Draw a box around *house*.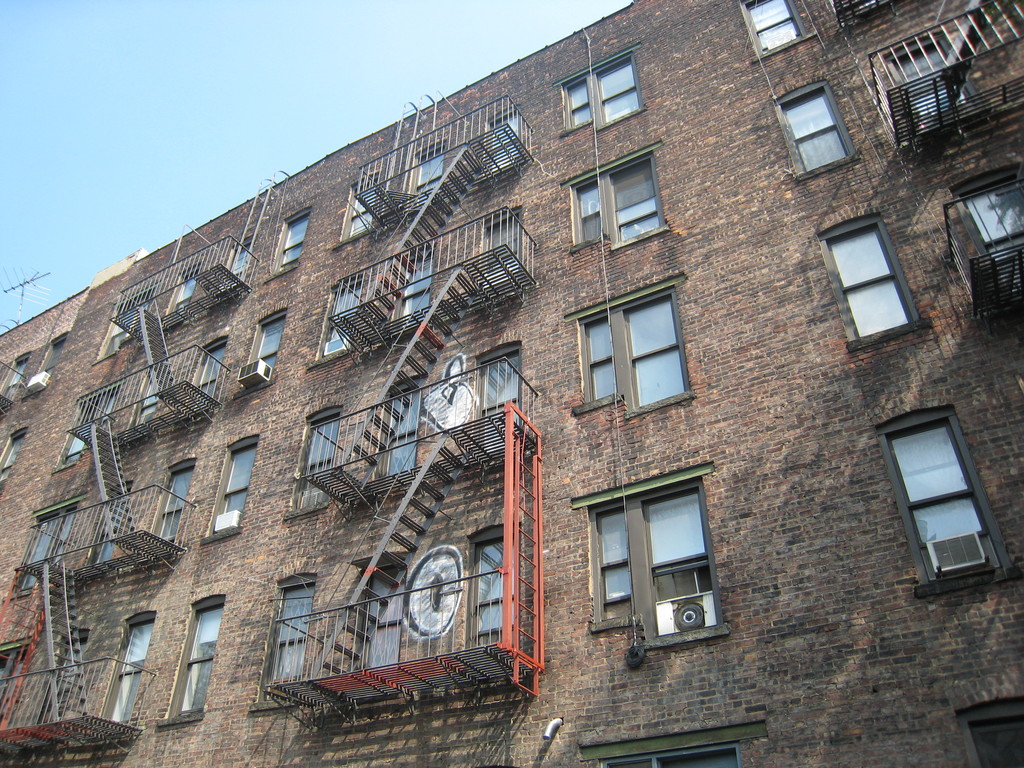
0, 0, 1023, 767.
